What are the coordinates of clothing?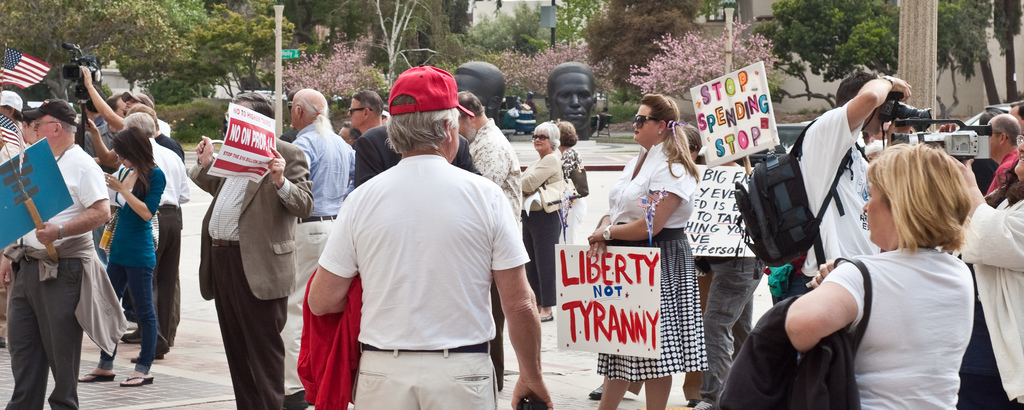
[left=593, top=136, right=707, bottom=380].
